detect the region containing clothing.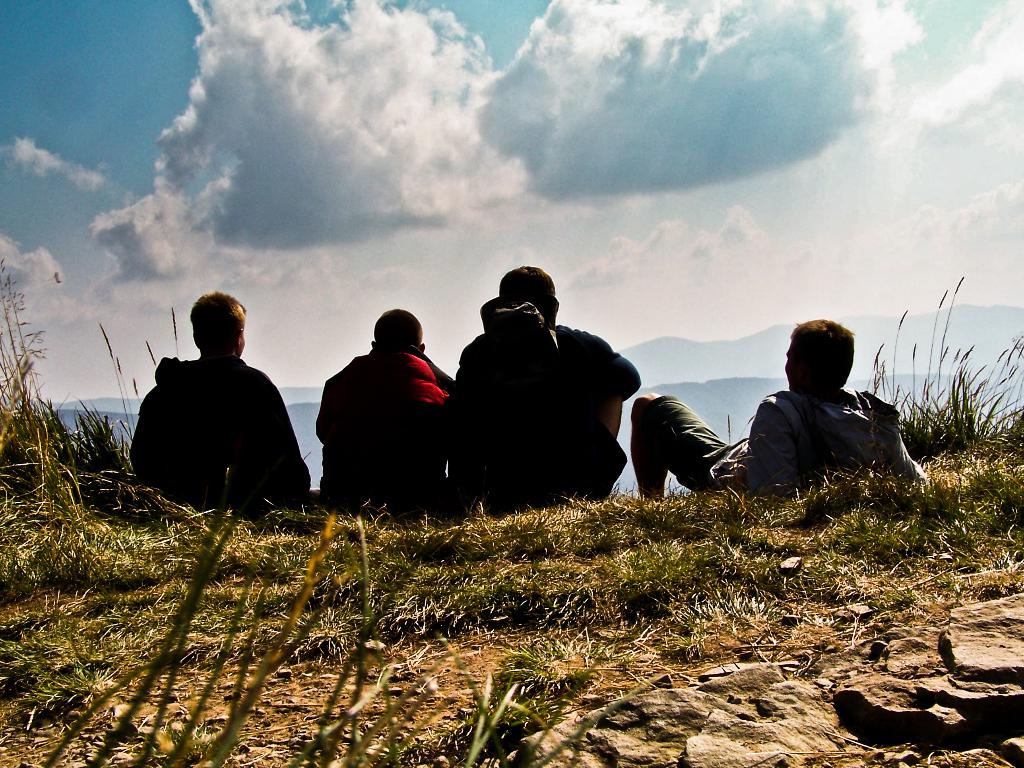
<bbox>629, 378, 934, 507</bbox>.
